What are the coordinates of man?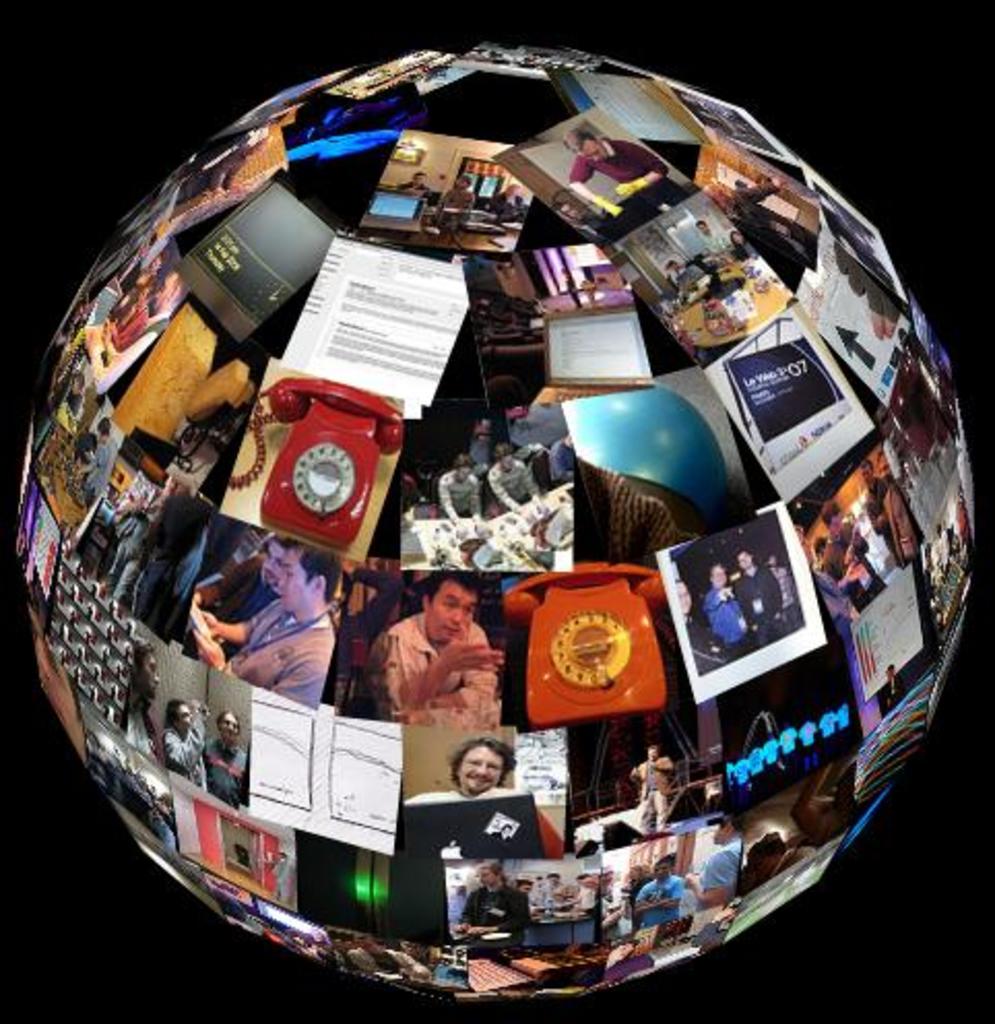
[157,702,211,793].
